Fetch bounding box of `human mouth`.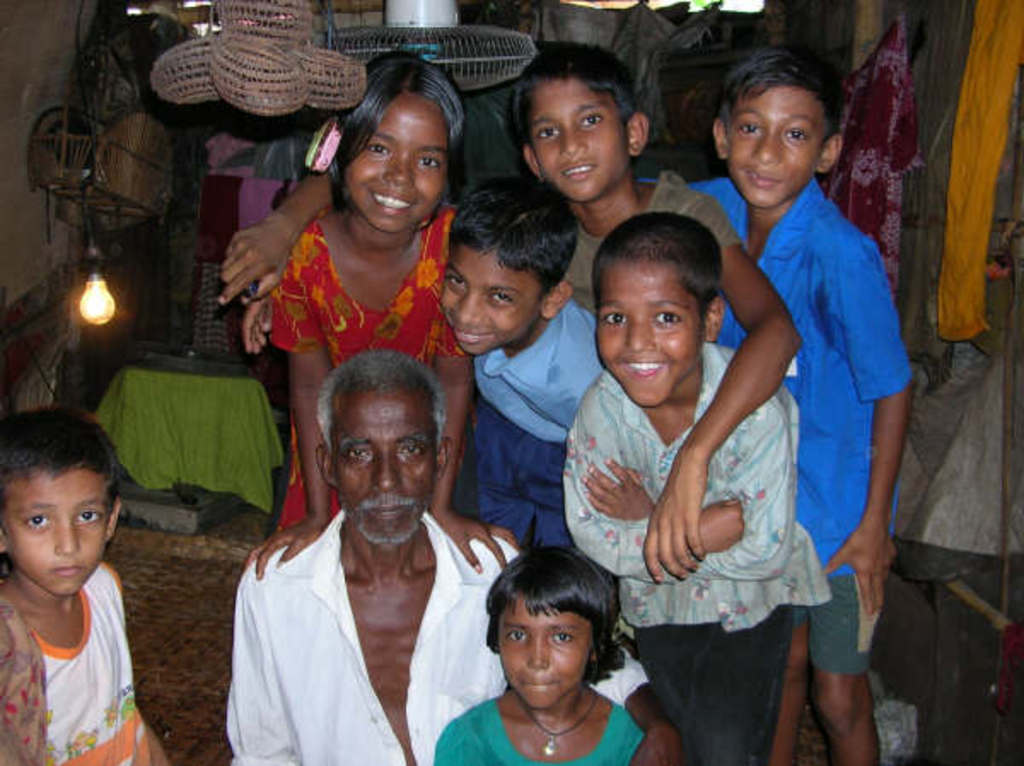
Bbox: bbox=[746, 167, 787, 188].
